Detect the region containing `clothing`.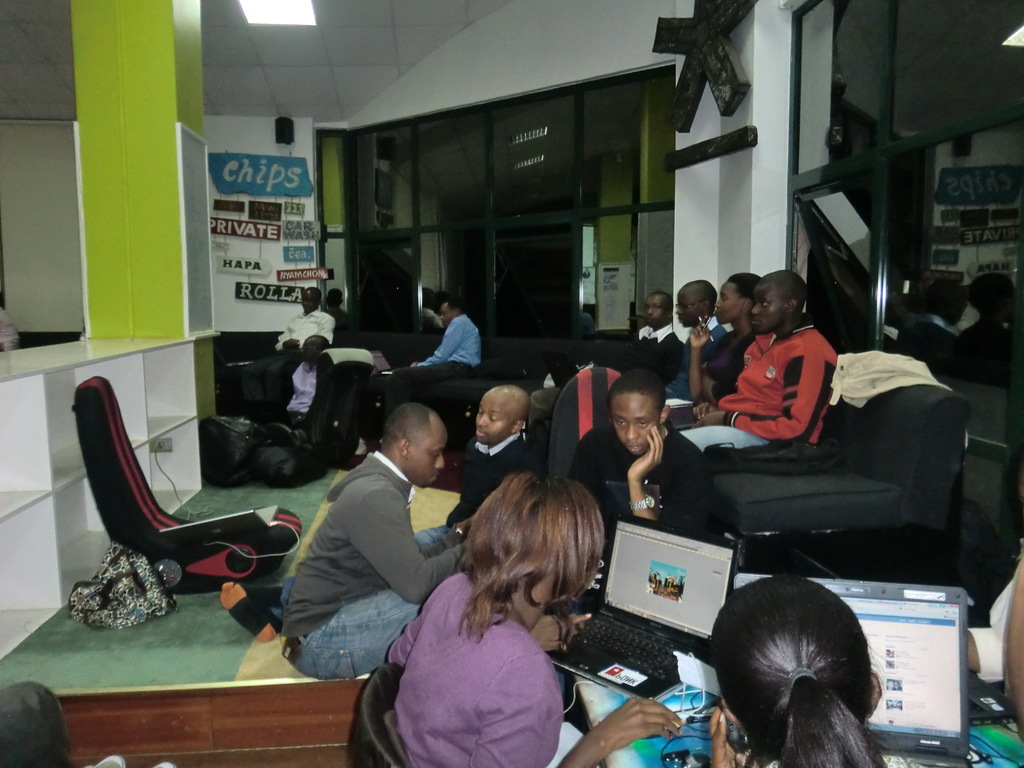
(288,314,330,348).
